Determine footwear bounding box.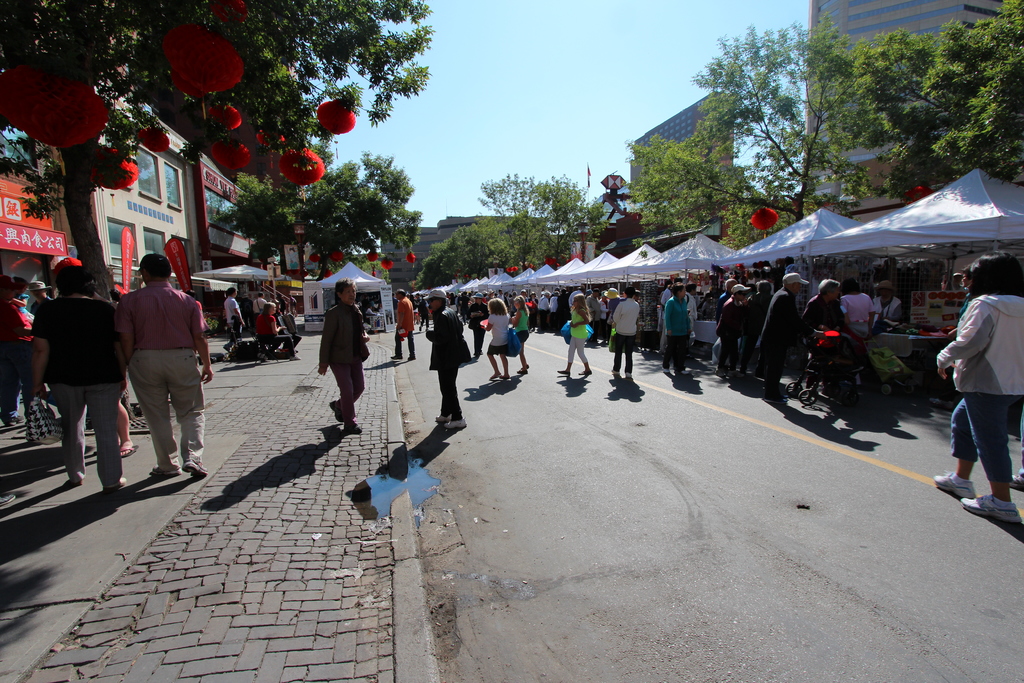
Determined: l=674, t=366, r=691, b=380.
